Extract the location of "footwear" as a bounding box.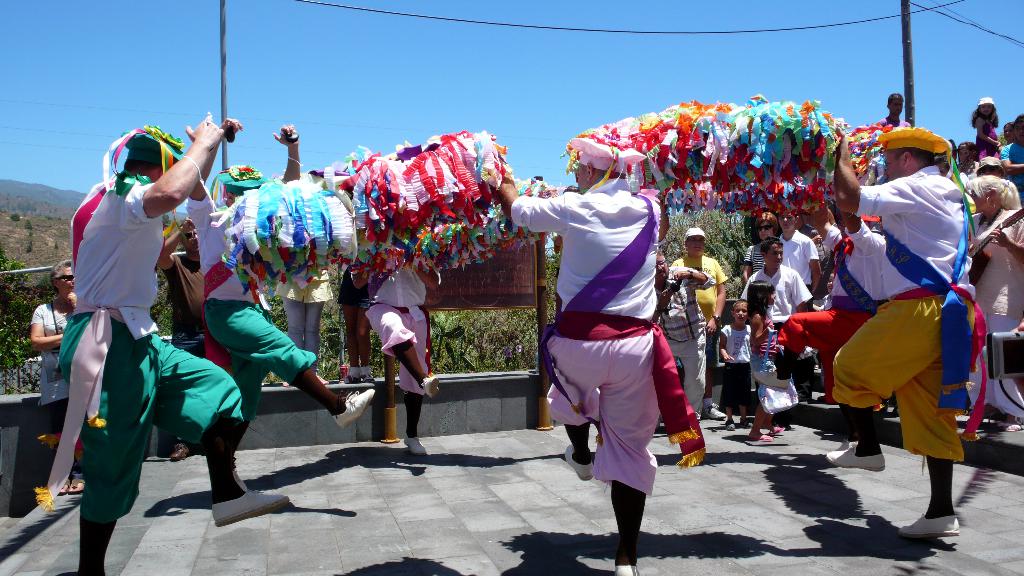
bbox(767, 426, 785, 436).
